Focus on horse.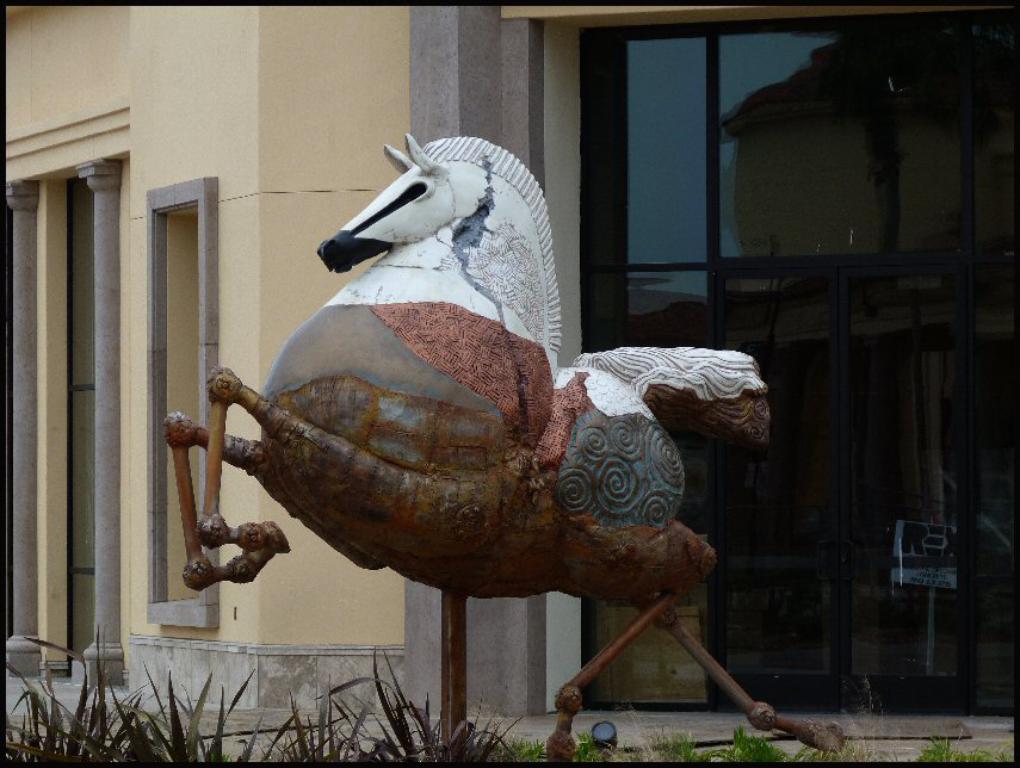
Focused at Rect(163, 129, 845, 756).
